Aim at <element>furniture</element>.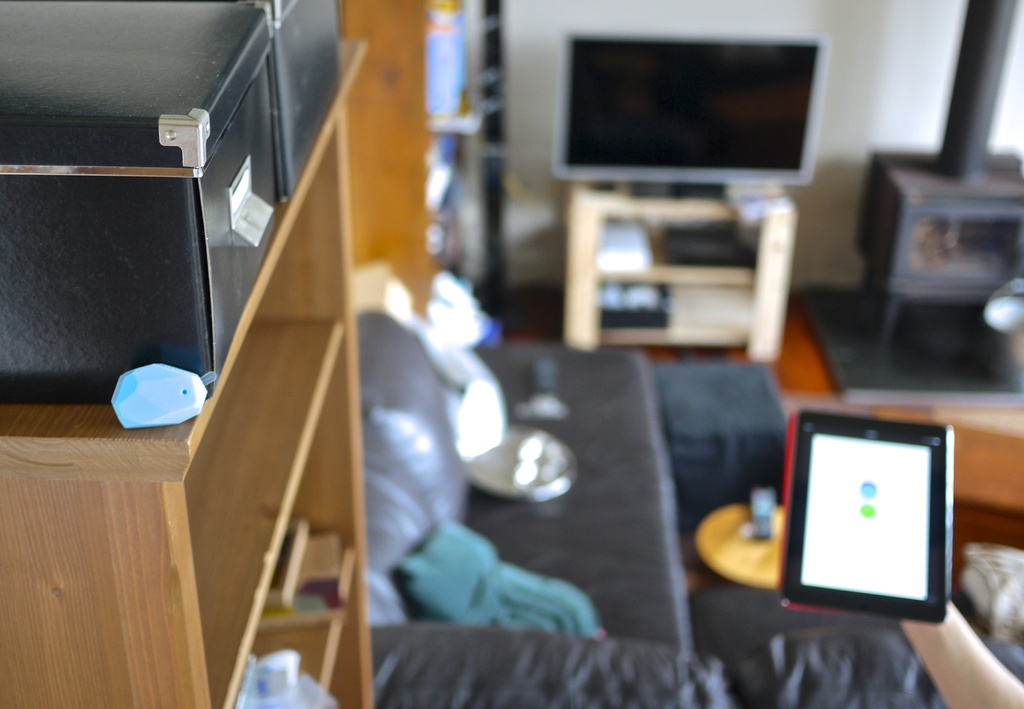
Aimed at (0, 42, 376, 708).
